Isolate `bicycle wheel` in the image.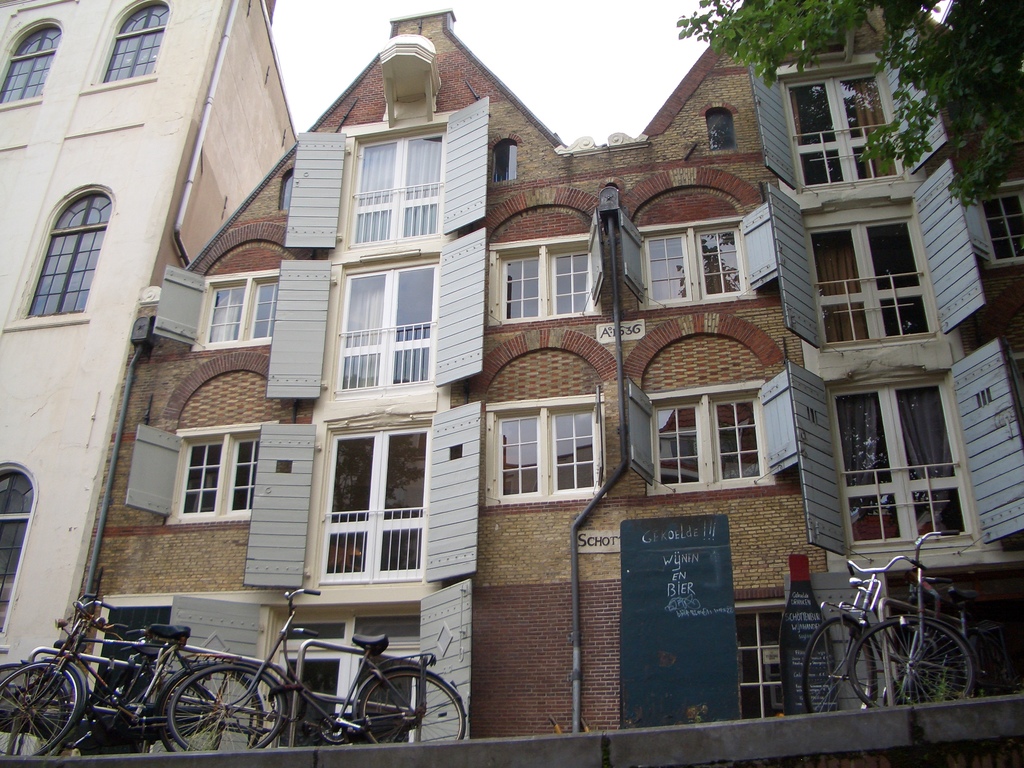
Isolated region: BBox(801, 613, 877, 716).
